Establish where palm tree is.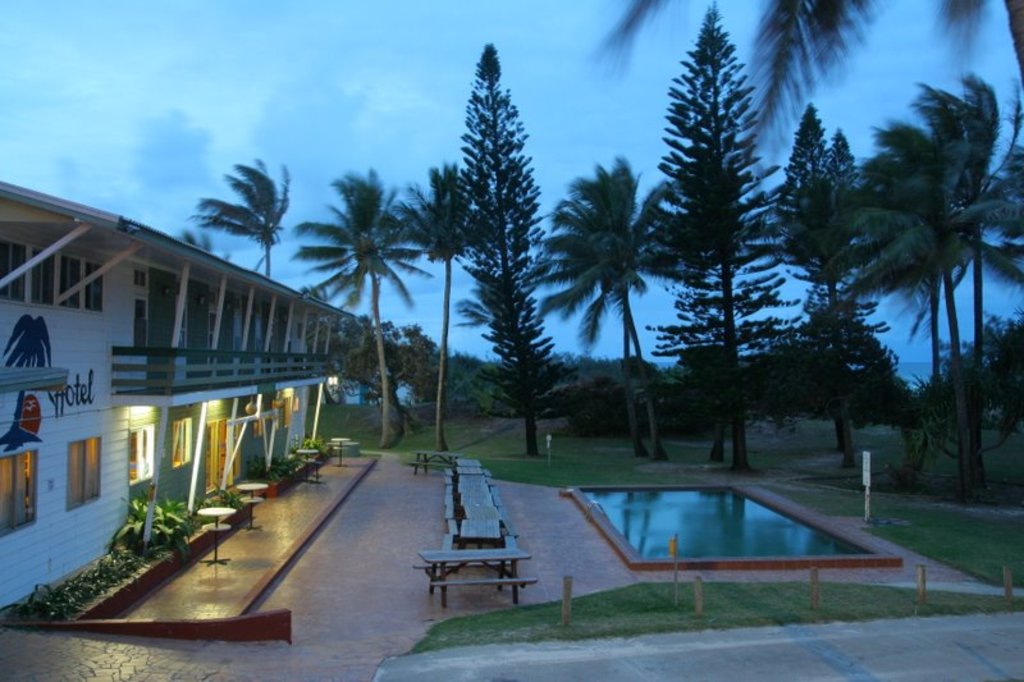
Established at 749/127/893/388.
